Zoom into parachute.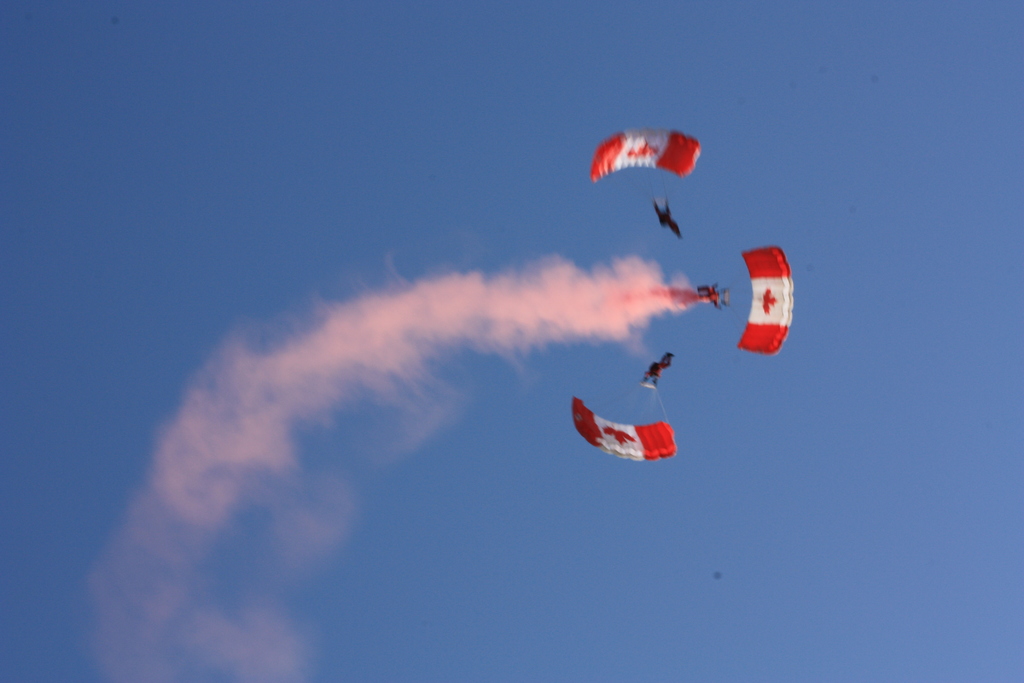
Zoom target: <region>740, 247, 797, 356</region>.
